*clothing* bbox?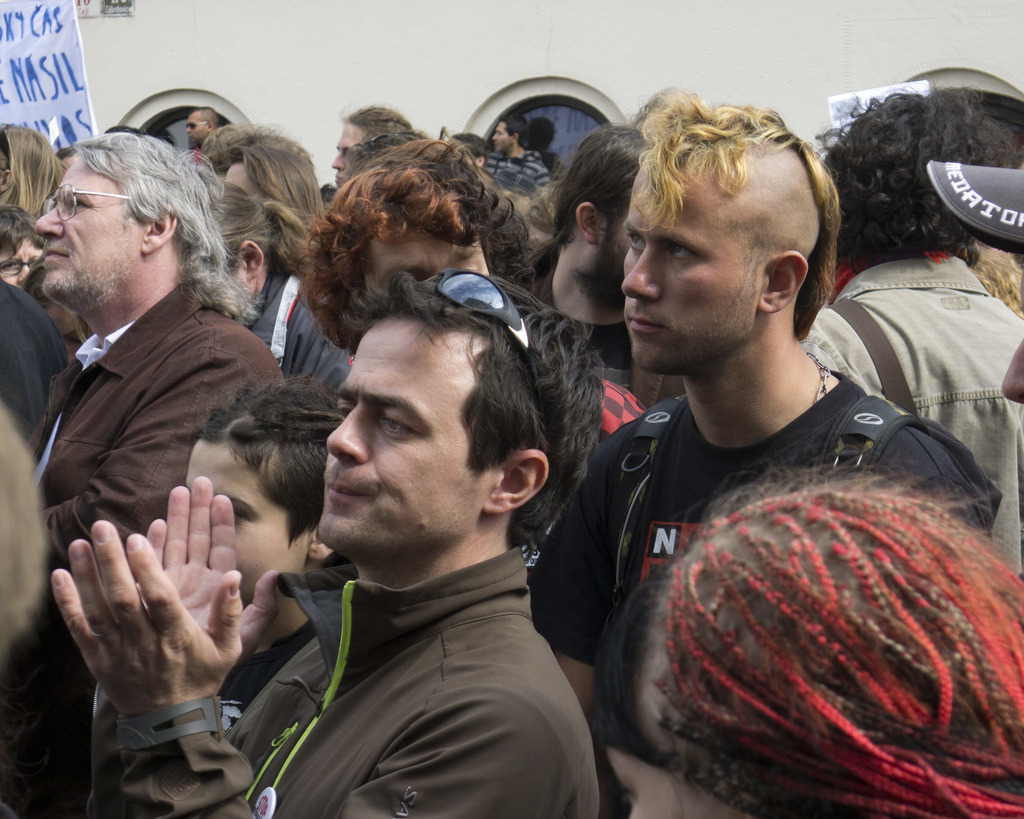
box=[1, 280, 281, 806]
